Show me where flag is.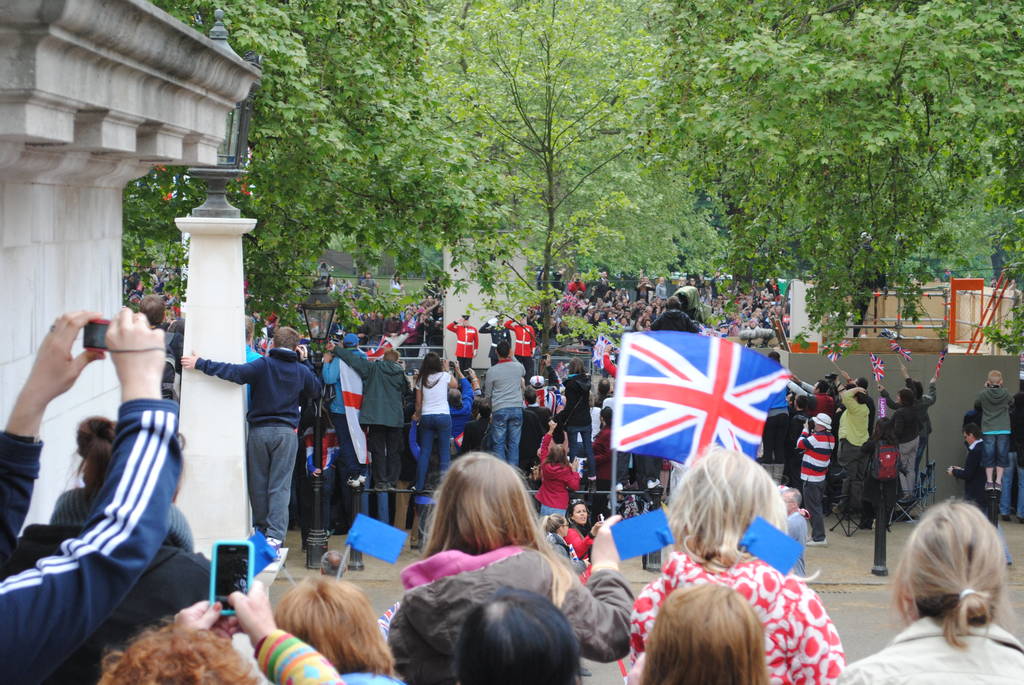
flag is at BBox(597, 345, 785, 479).
